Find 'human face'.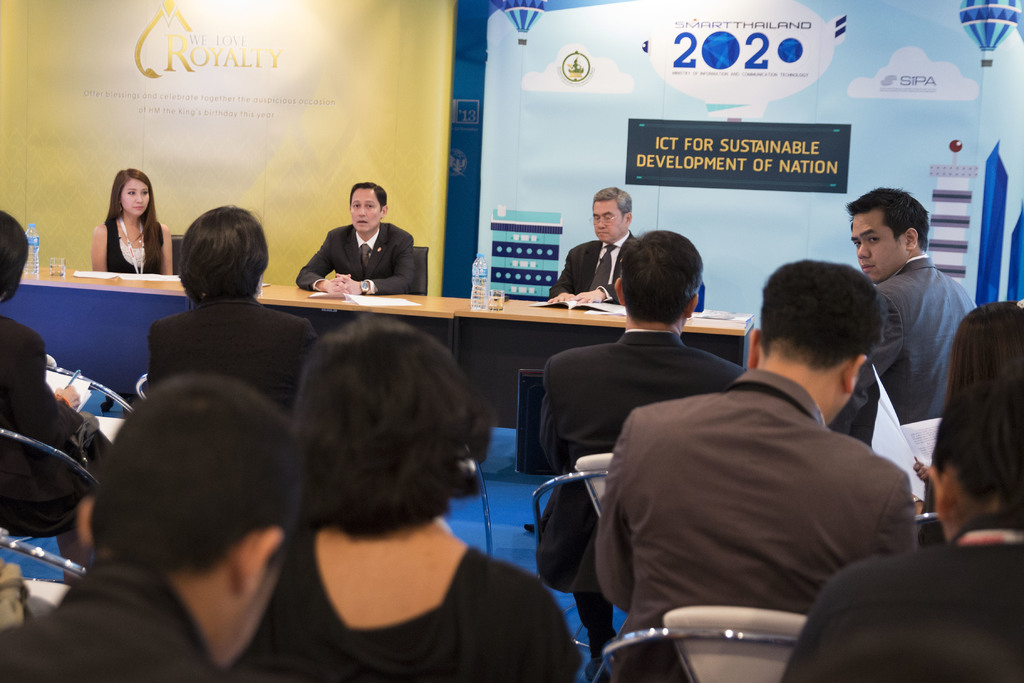
[851,210,901,278].
